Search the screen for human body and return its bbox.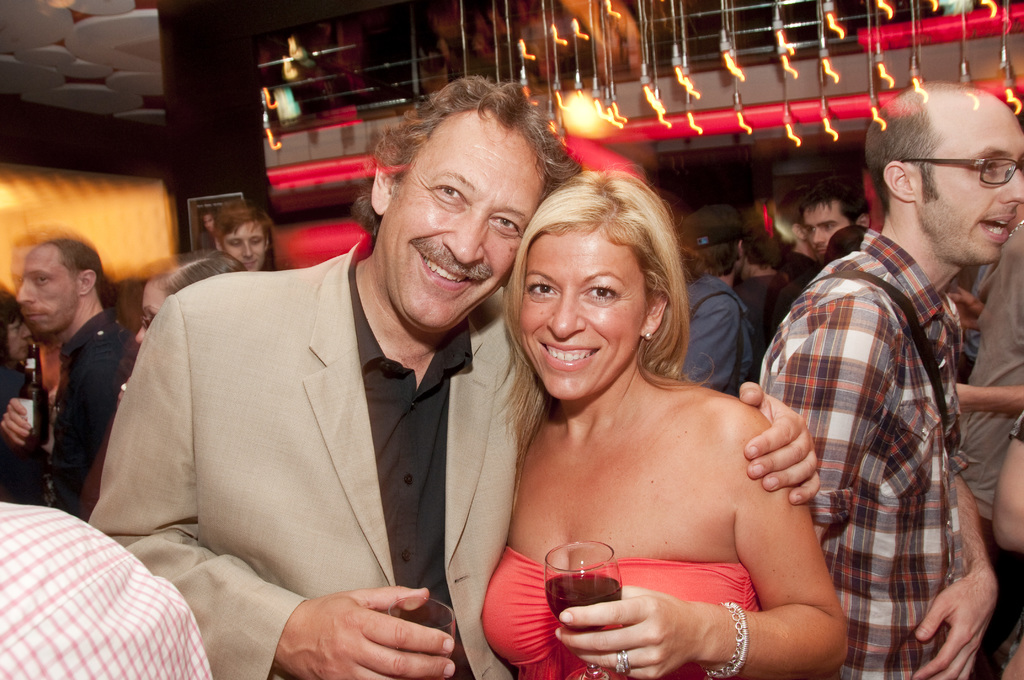
Found: region(757, 80, 1023, 679).
